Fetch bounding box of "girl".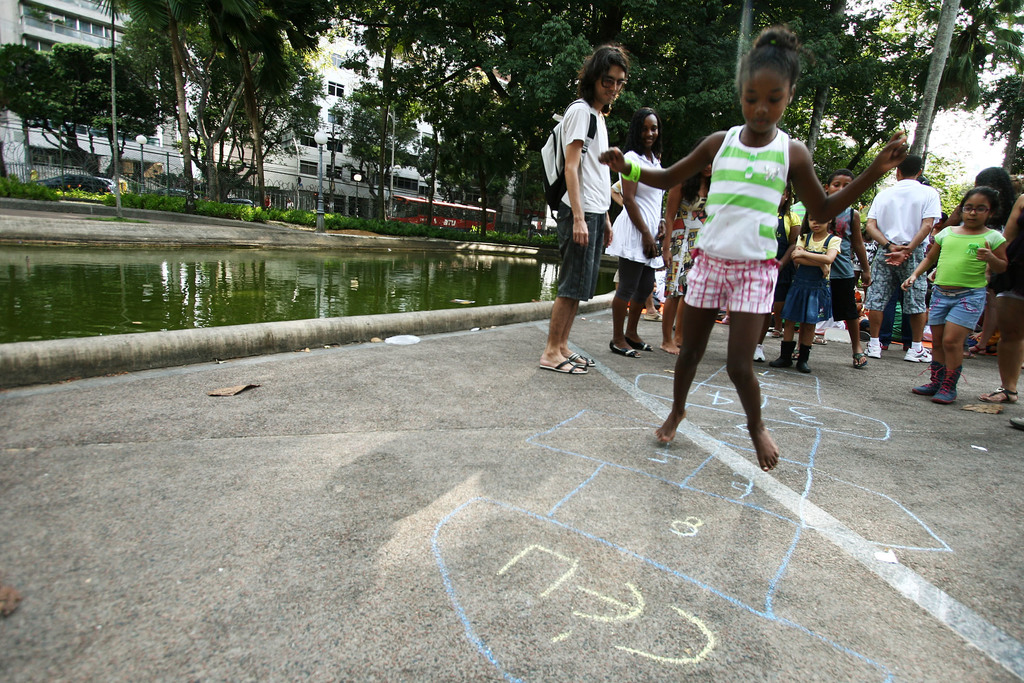
Bbox: box(605, 104, 661, 357).
